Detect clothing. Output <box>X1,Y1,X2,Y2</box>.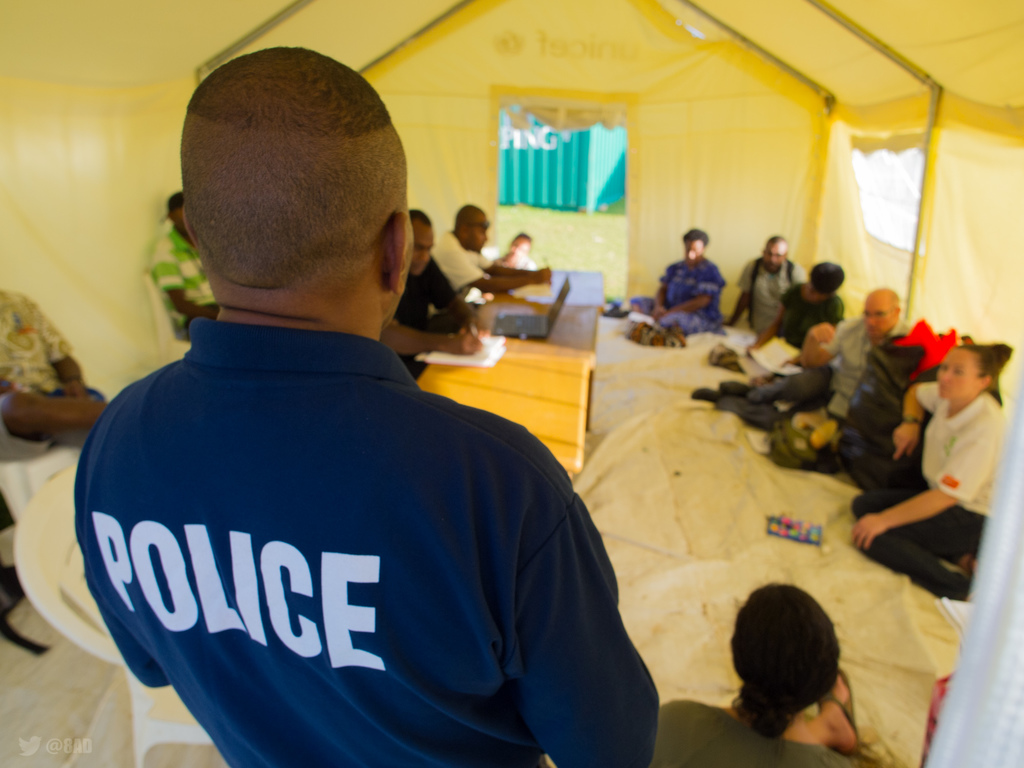
<box>435,227,493,289</box>.
